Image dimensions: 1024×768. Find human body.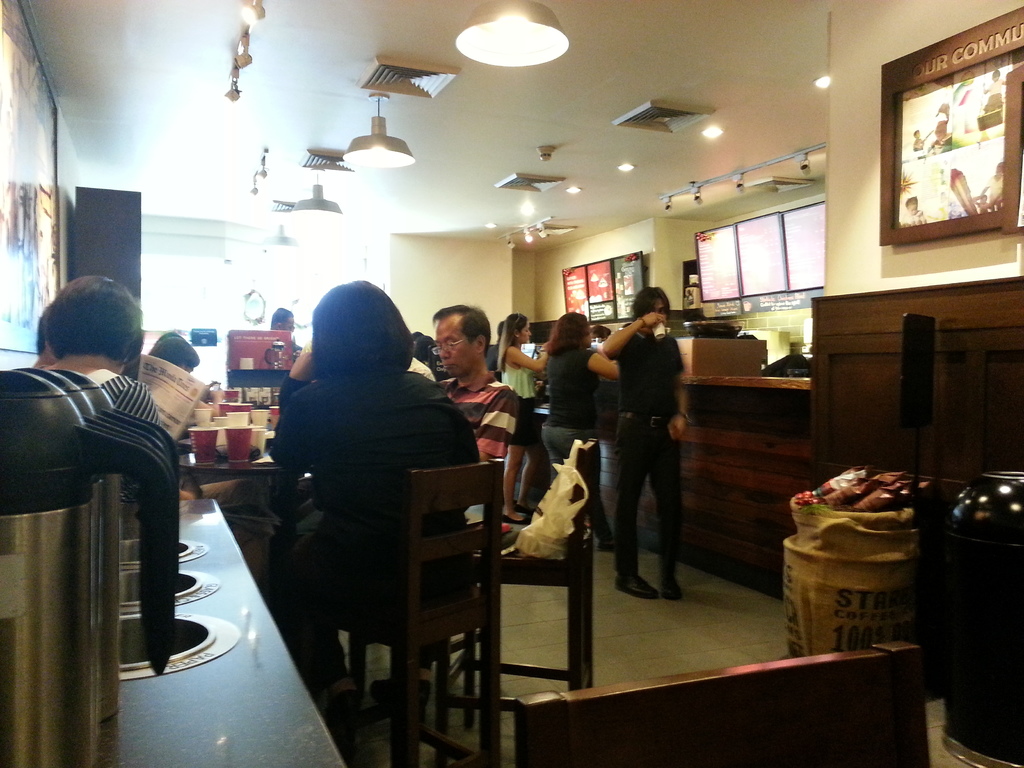
locate(39, 270, 163, 422).
